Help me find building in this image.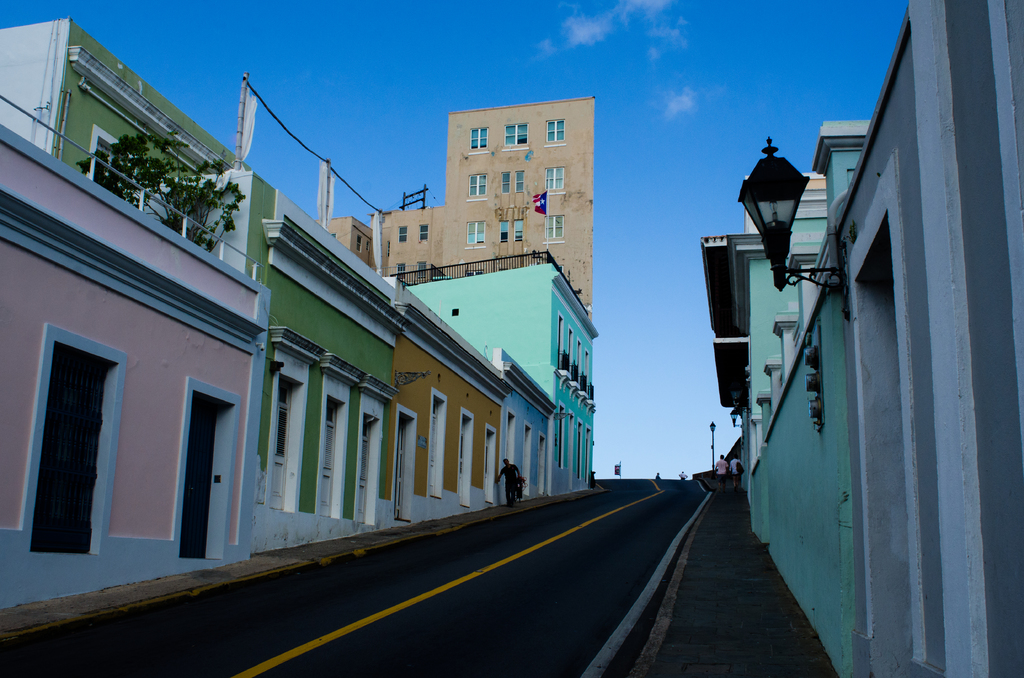
Found it: <region>316, 96, 591, 315</region>.
